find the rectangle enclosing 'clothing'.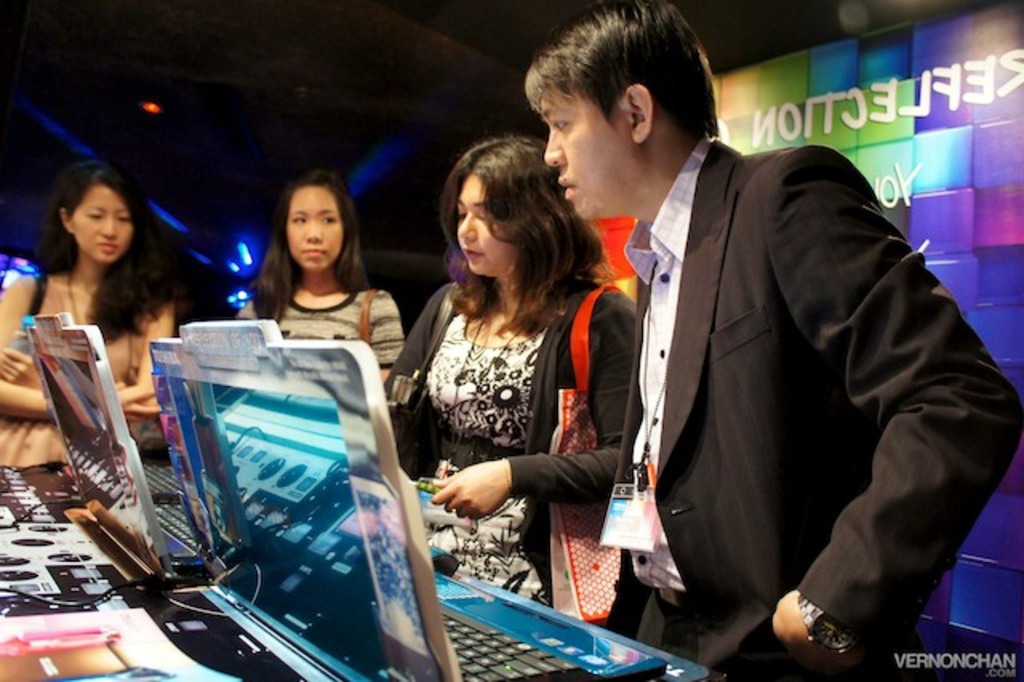
left=382, top=280, right=638, bottom=613.
